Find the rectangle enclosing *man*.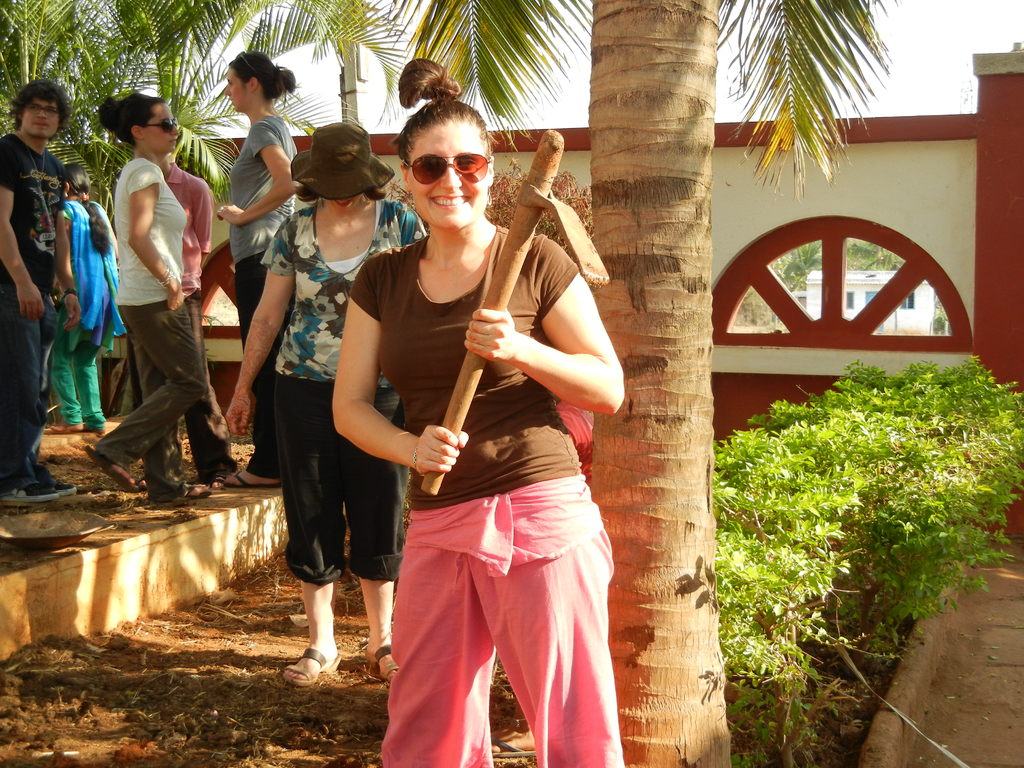
locate(0, 76, 83, 502).
